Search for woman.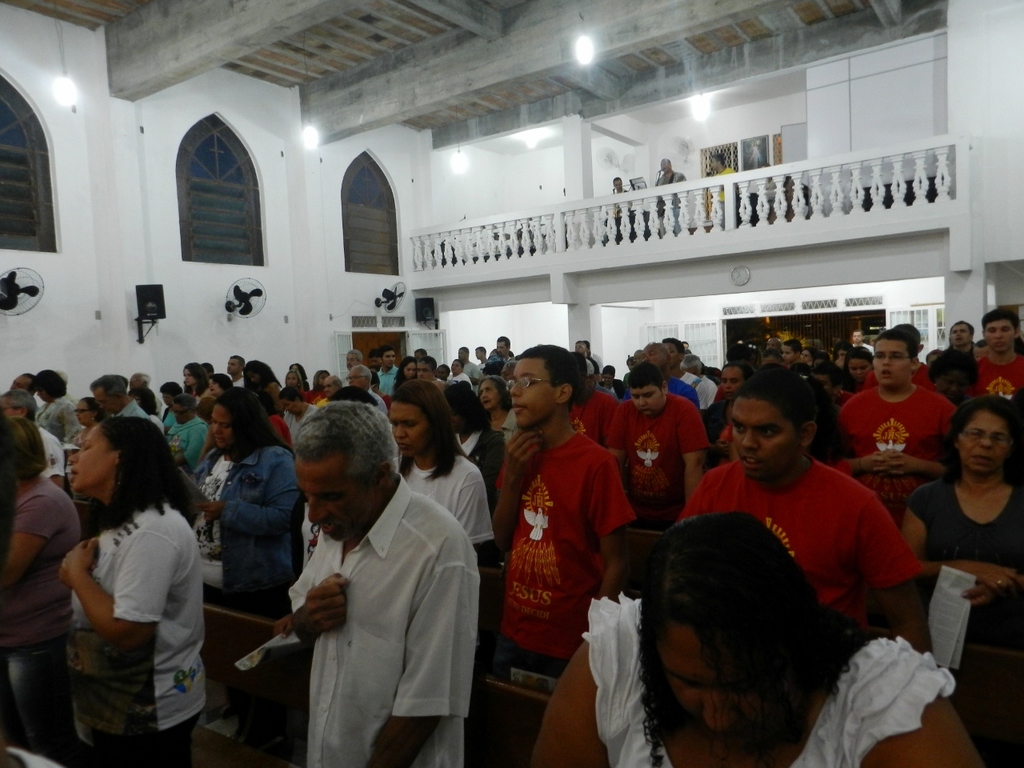
Found at bbox(842, 344, 876, 390).
